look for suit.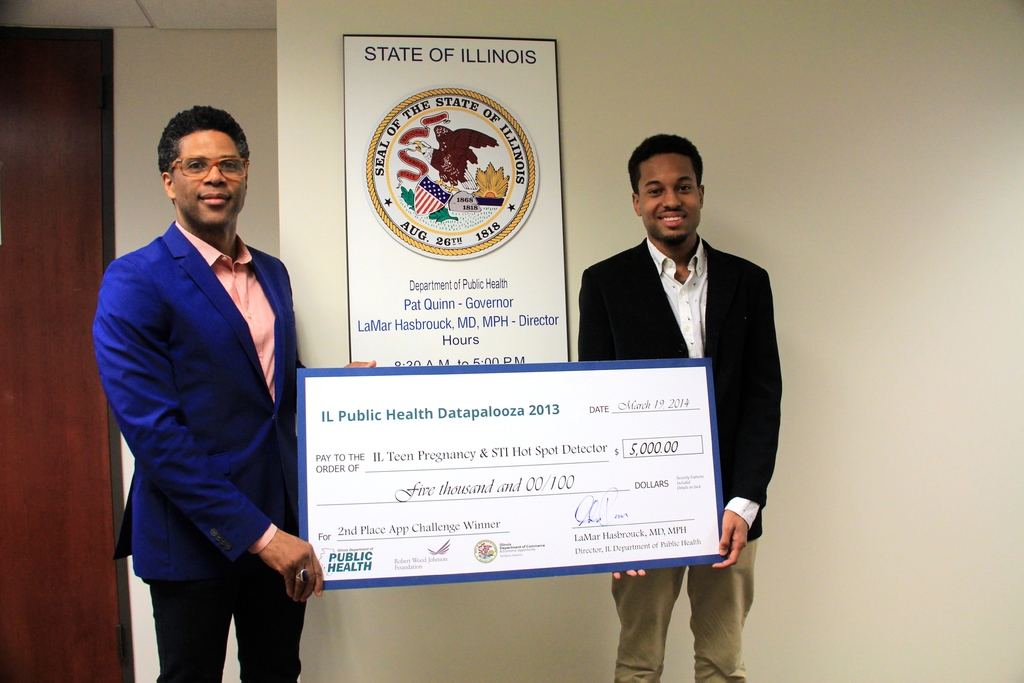
Found: <region>96, 110, 316, 682</region>.
